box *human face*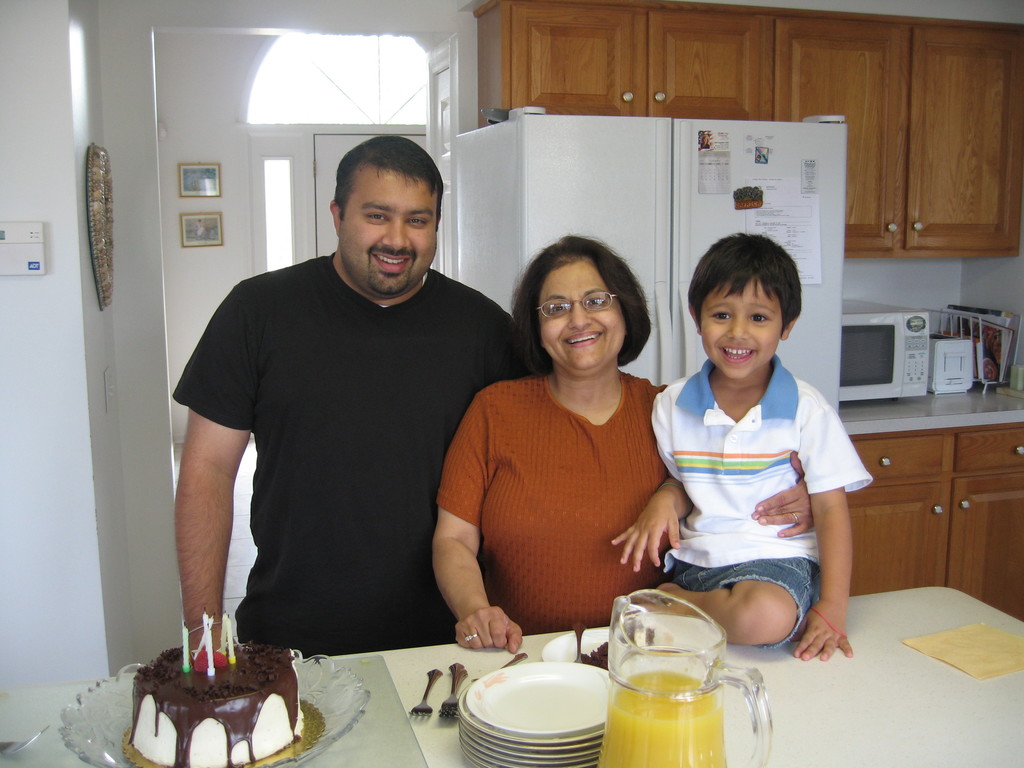
340,171,438,303
